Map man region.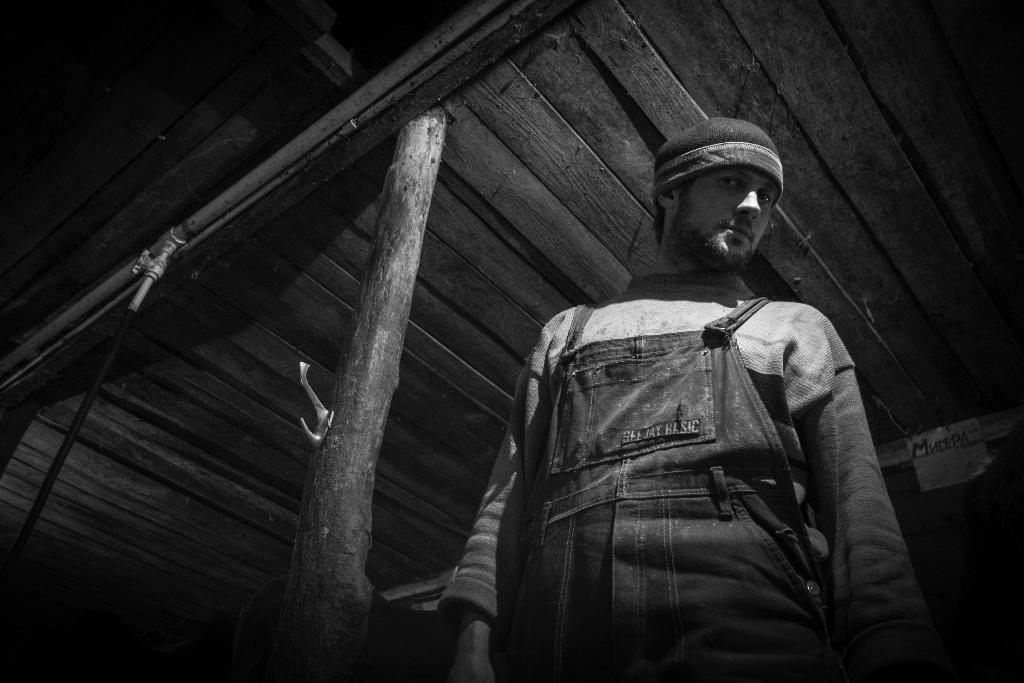
Mapped to crop(440, 120, 906, 682).
